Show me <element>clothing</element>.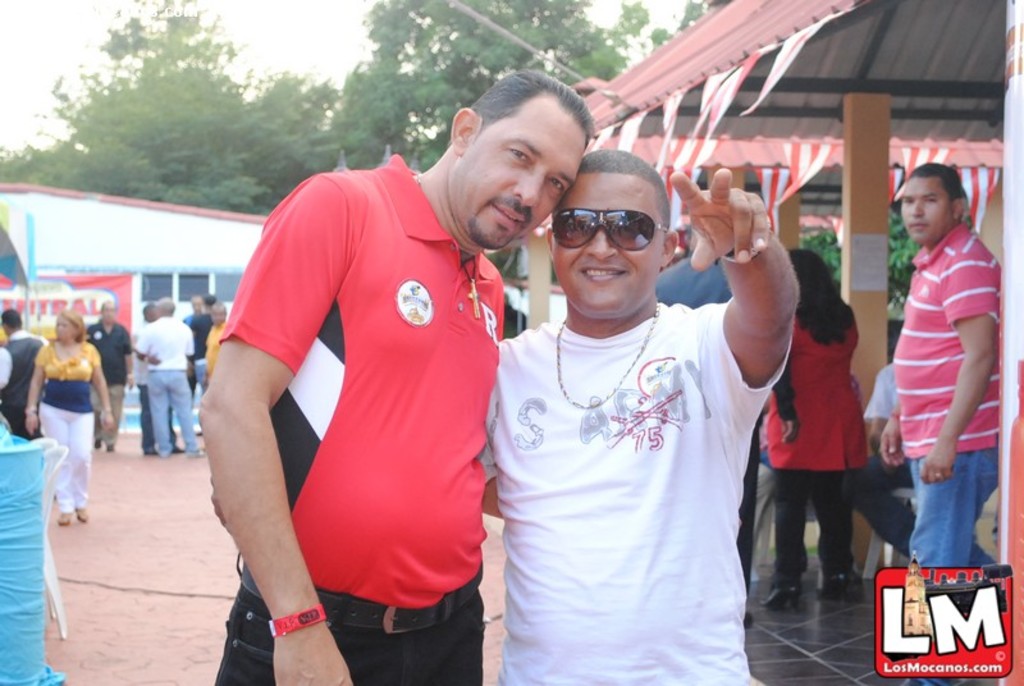
<element>clothing</element> is here: bbox=[888, 223, 1001, 685].
